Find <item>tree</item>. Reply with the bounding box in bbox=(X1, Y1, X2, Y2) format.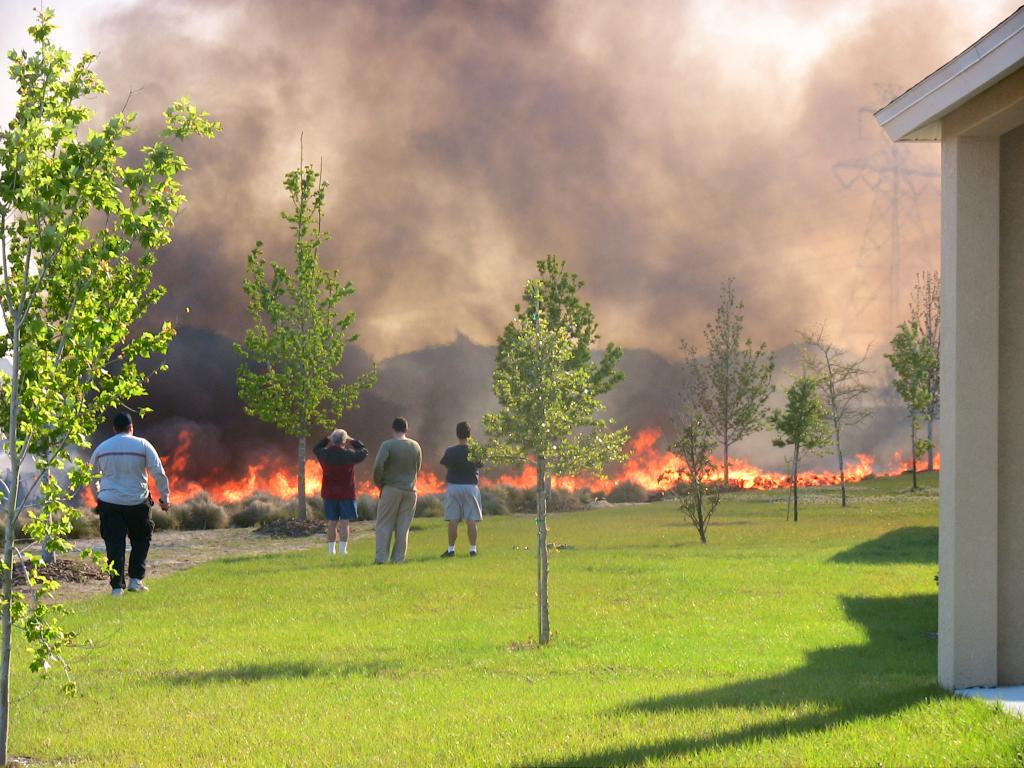
bbox=(907, 264, 943, 468).
